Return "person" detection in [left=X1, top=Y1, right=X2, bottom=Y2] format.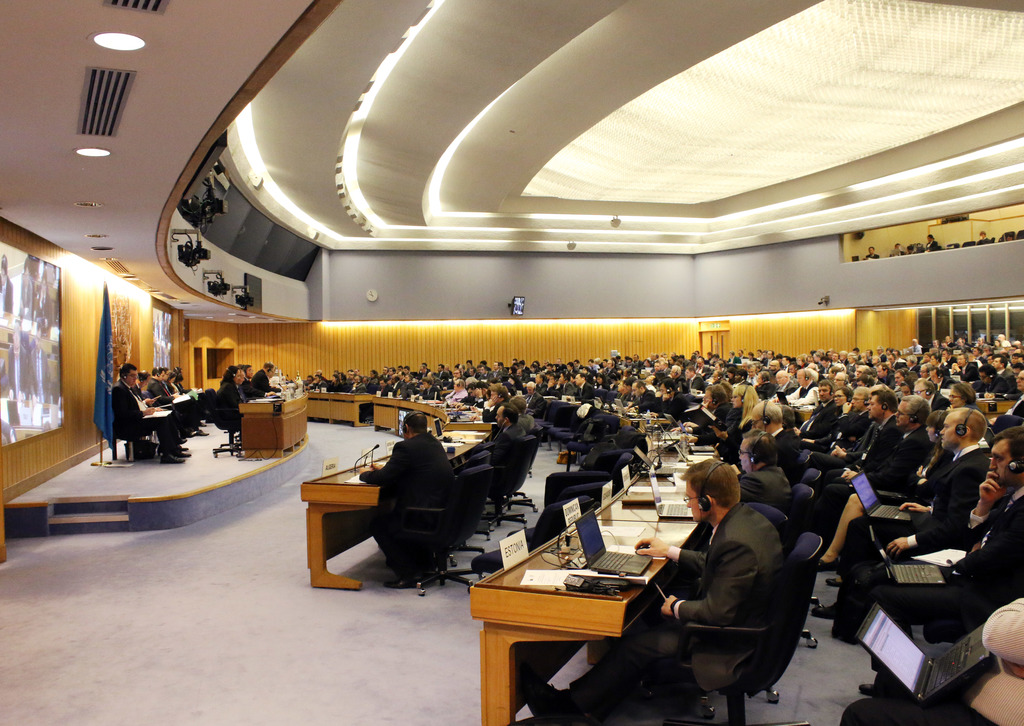
[left=924, top=235, right=936, bottom=254].
